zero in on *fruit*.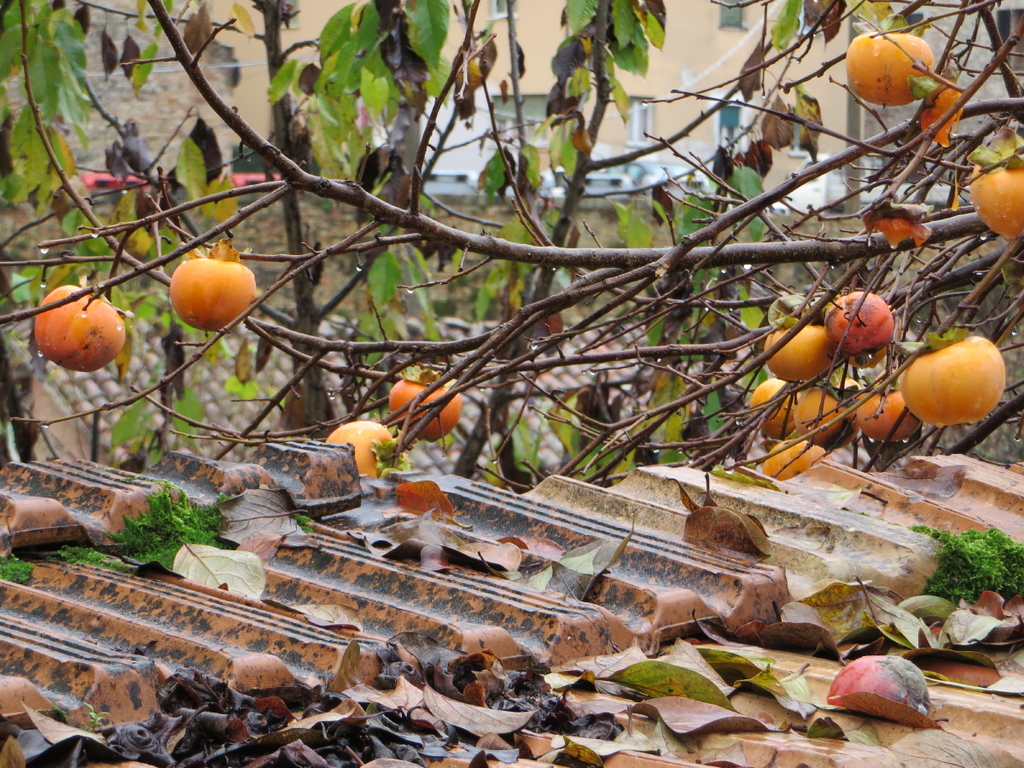
Zeroed in: box(824, 653, 932, 716).
